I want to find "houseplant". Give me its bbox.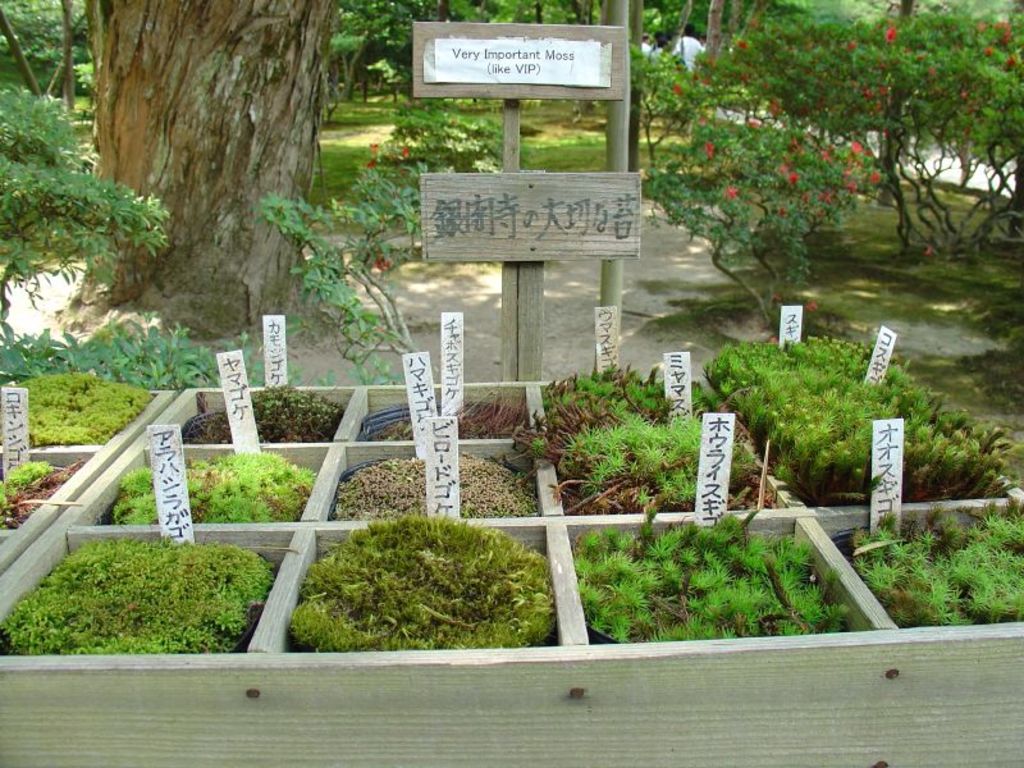
Rect(175, 365, 342, 443).
